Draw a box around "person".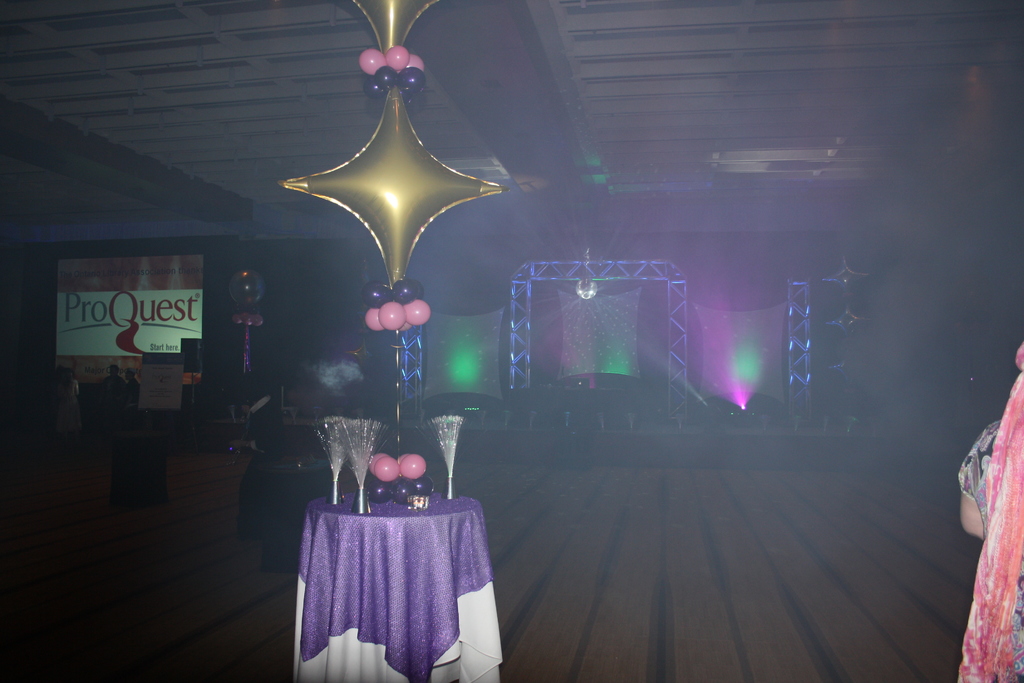
region(961, 347, 1023, 682).
